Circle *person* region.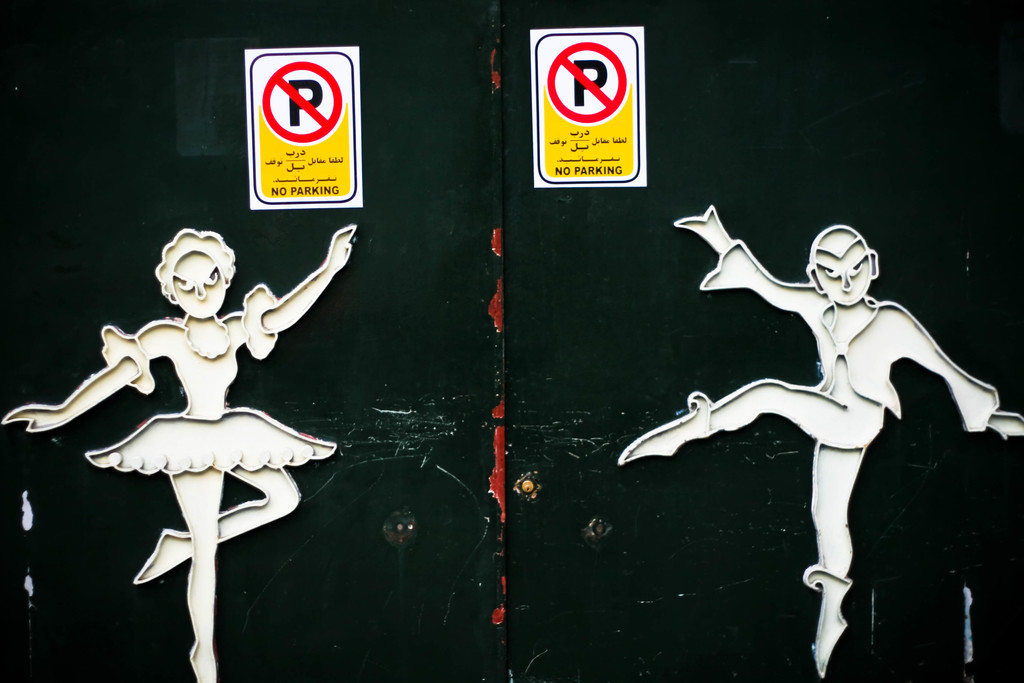
Region: [657, 210, 995, 640].
